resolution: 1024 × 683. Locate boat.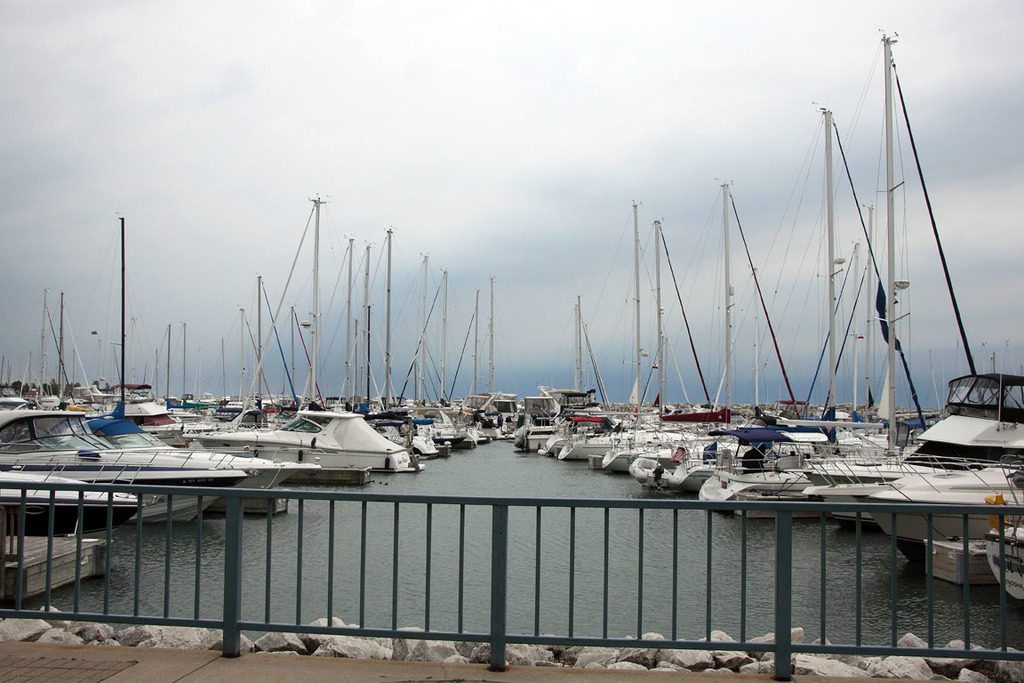
bbox=[770, 71, 976, 477].
